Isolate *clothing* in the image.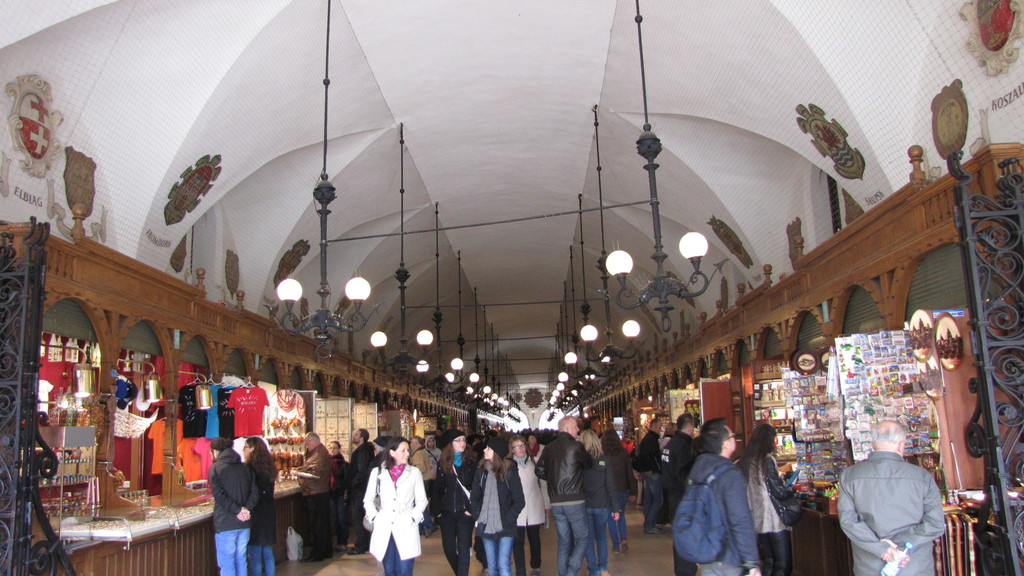
Isolated region: Rect(656, 426, 698, 484).
